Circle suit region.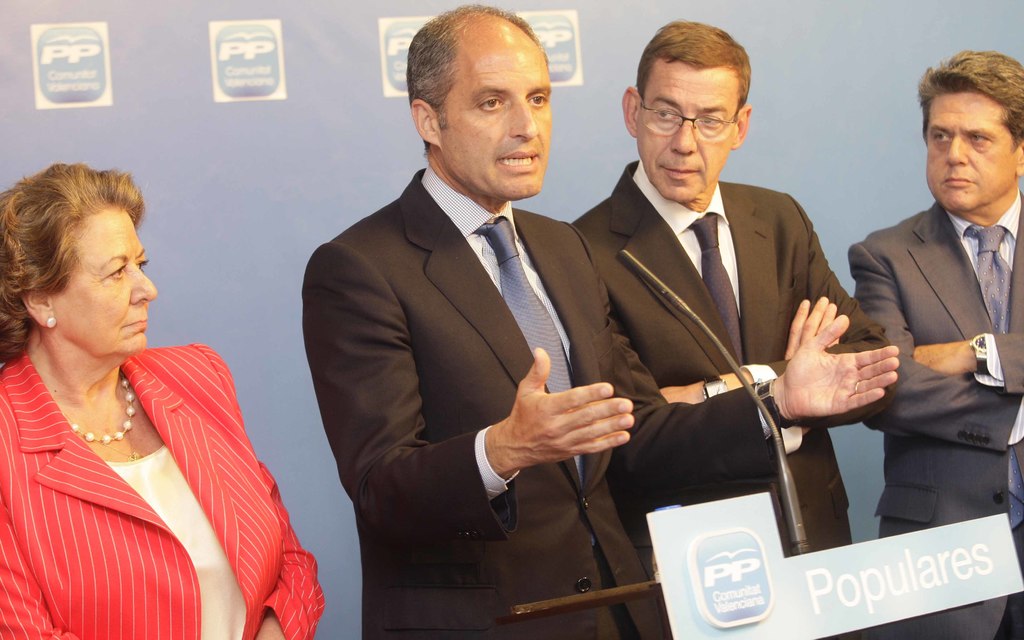
Region: rect(0, 340, 325, 639).
